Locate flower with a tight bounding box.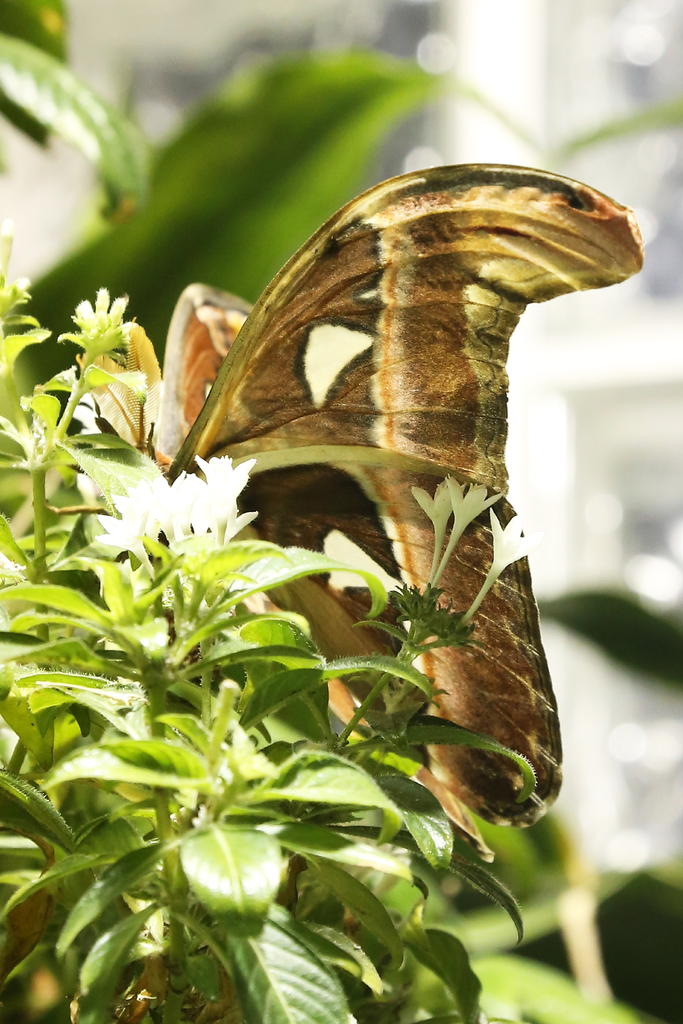
(192, 472, 242, 533).
